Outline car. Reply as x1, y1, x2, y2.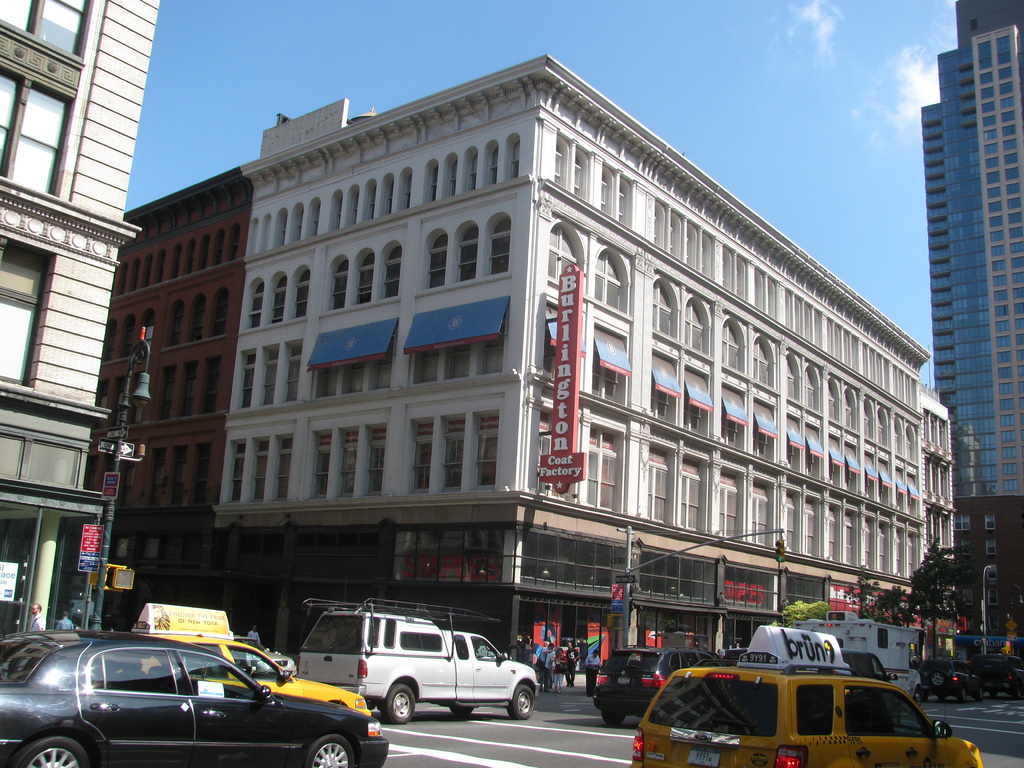
990, 659, 1023, 692.
